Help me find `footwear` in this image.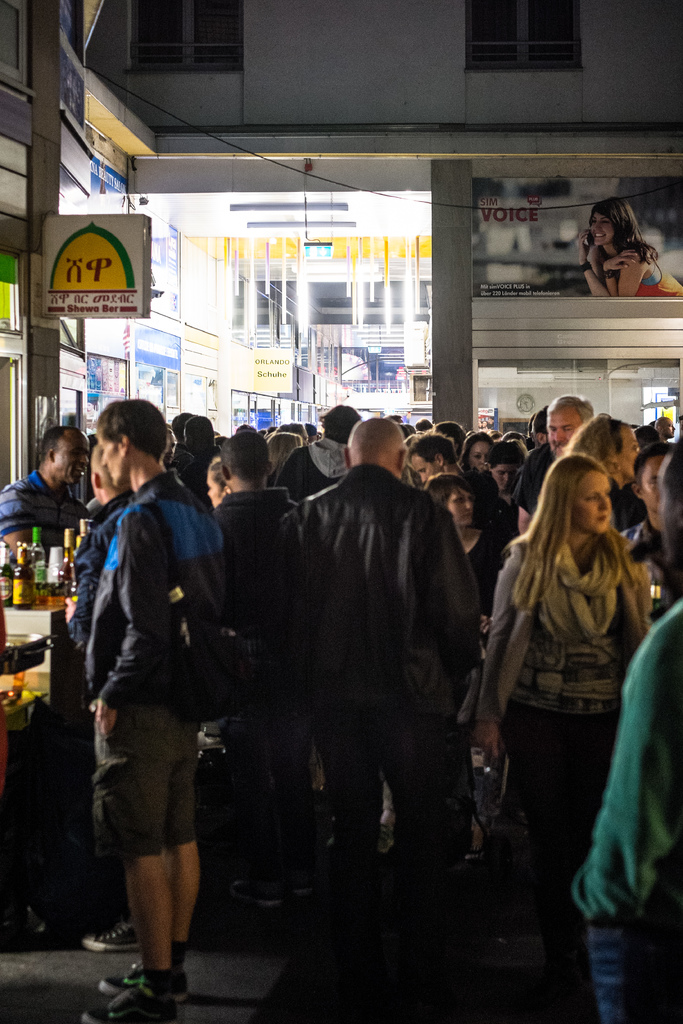
Found it: rect(96, 959, 189, 996).
